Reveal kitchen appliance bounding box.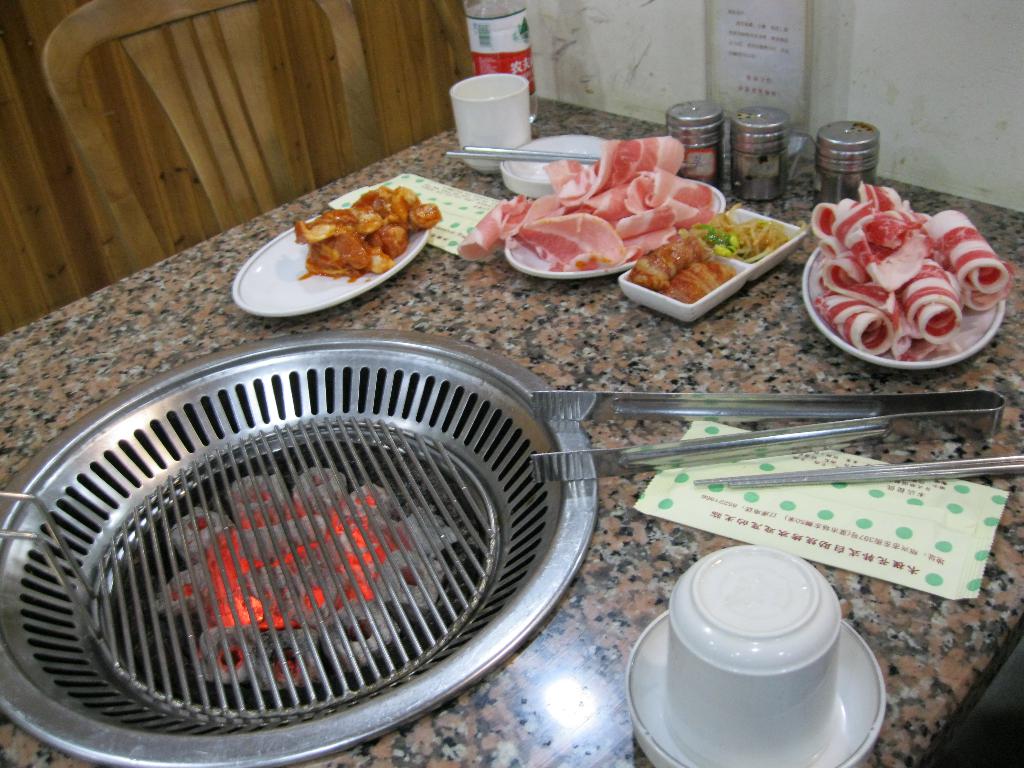
Revealed: [667, 540, 848, 767].
